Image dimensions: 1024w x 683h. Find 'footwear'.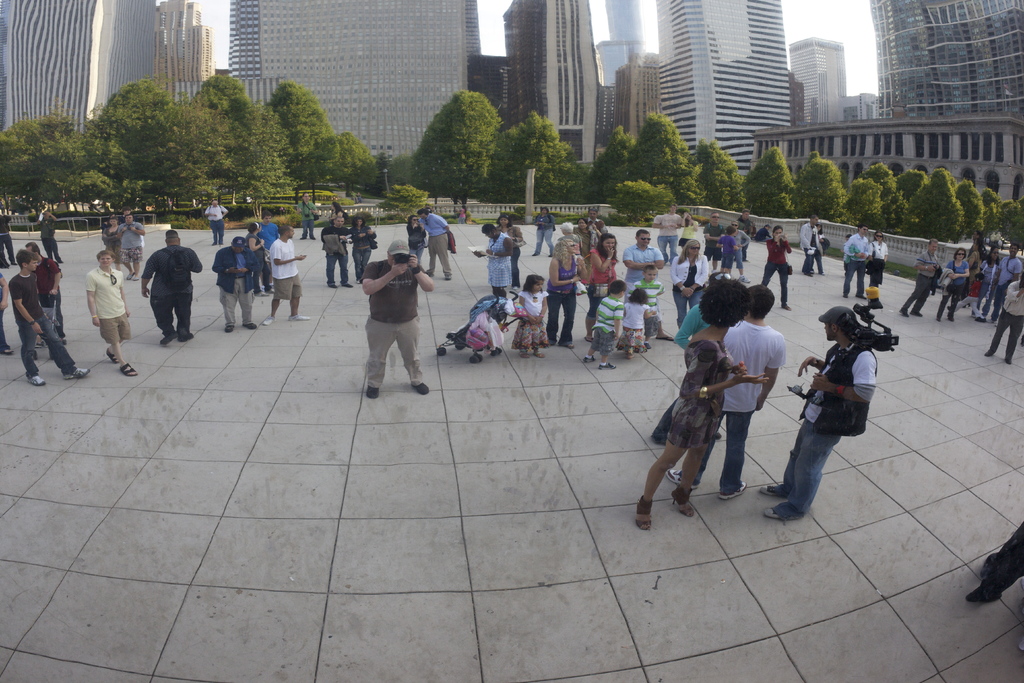
locate(666, 468, 698, 489).
